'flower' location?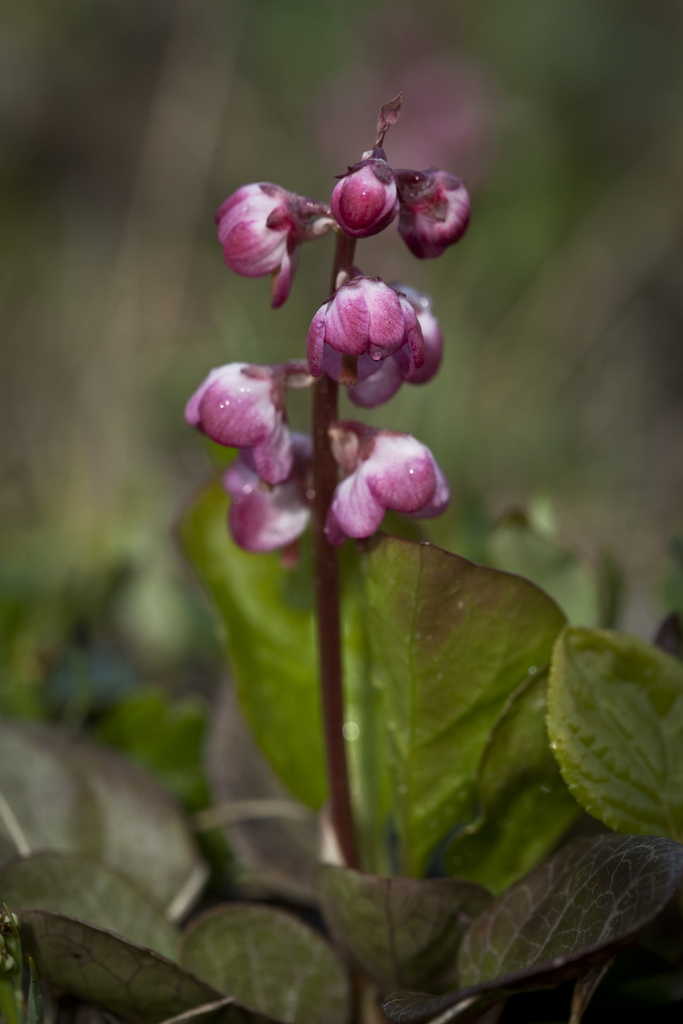
(x1=333, y1=99, x2=471, y2=249)
